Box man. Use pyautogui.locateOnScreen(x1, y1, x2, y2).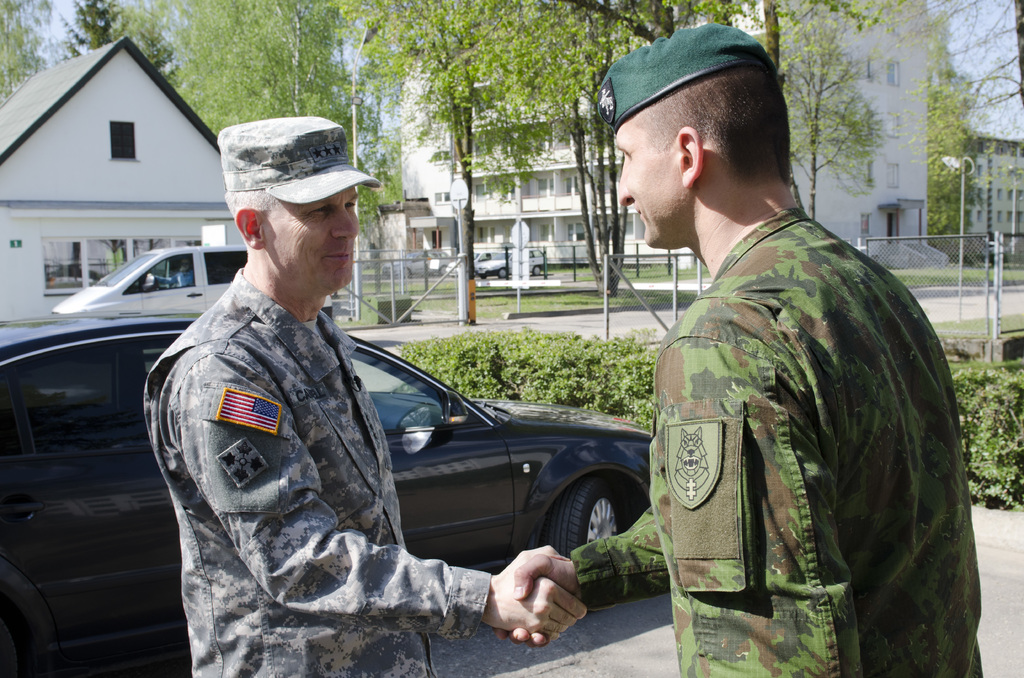
pyautogui.locateOnScreen(572, 40, 966, 658).
